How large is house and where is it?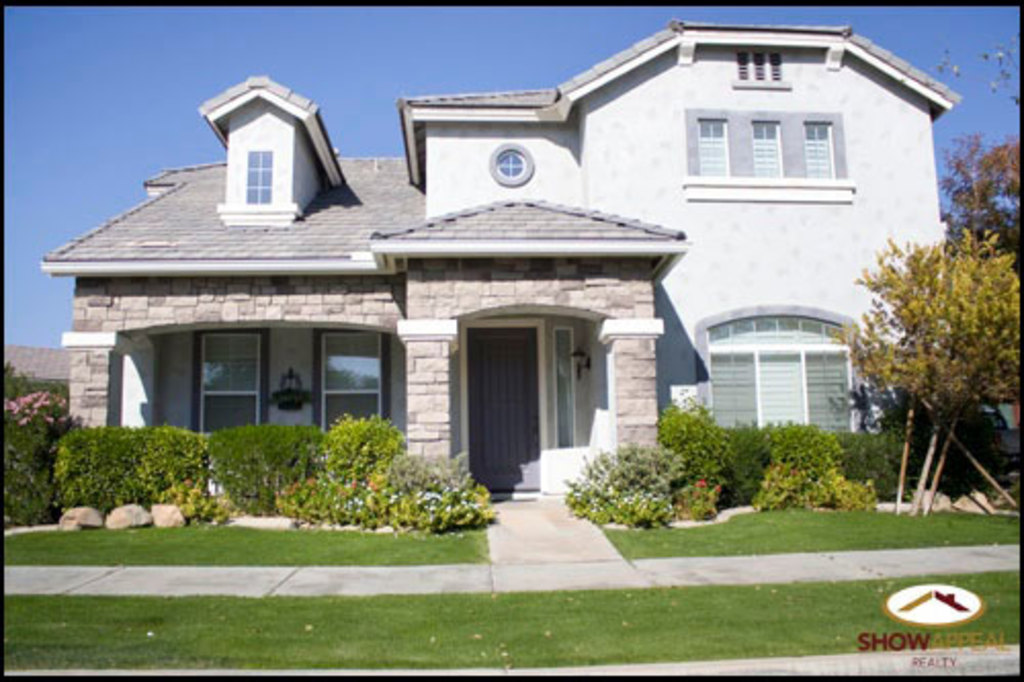
Bounding box: [x1=35, y1=18, x2=967, y2=506].
